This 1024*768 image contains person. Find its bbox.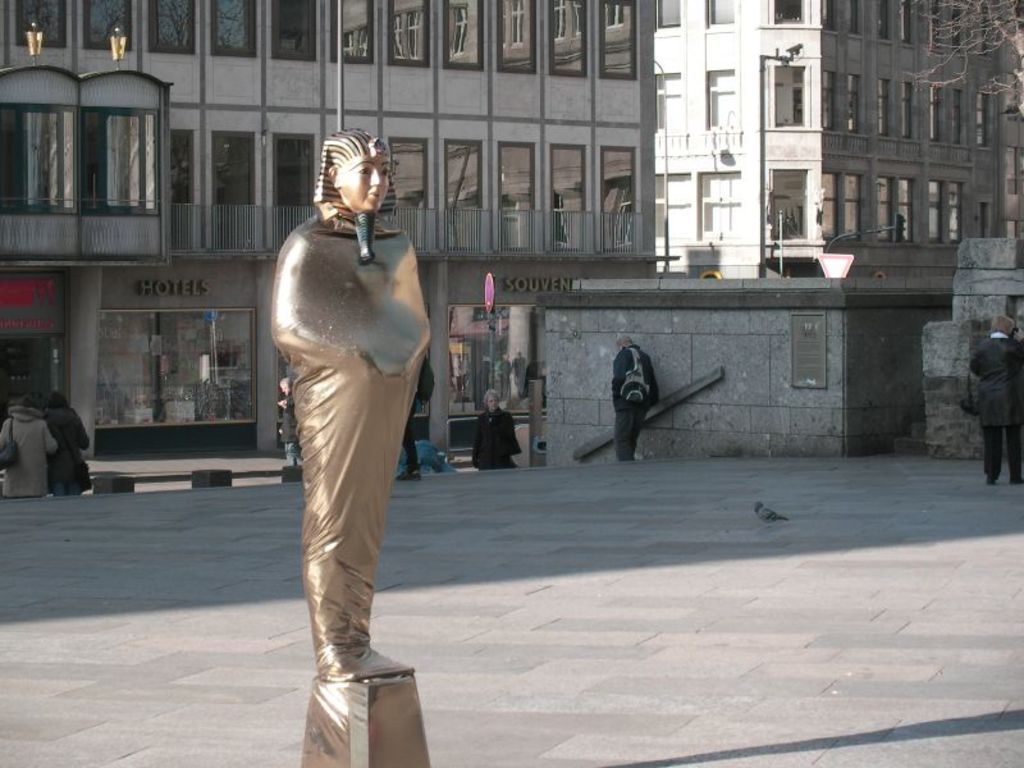
0, 394, 55, 495.
